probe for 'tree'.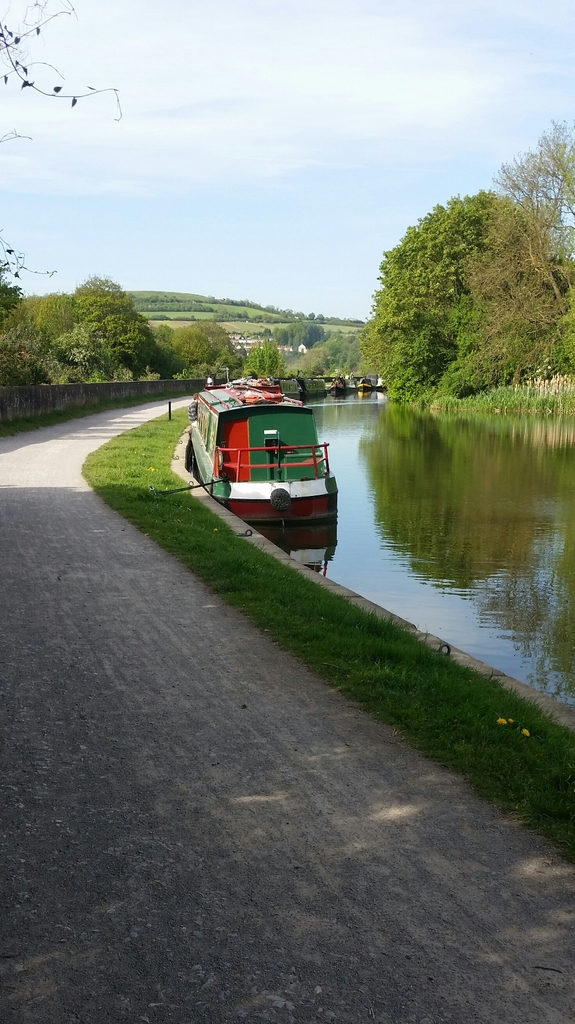
Probe result: rect(458, 120, 574, 410).
